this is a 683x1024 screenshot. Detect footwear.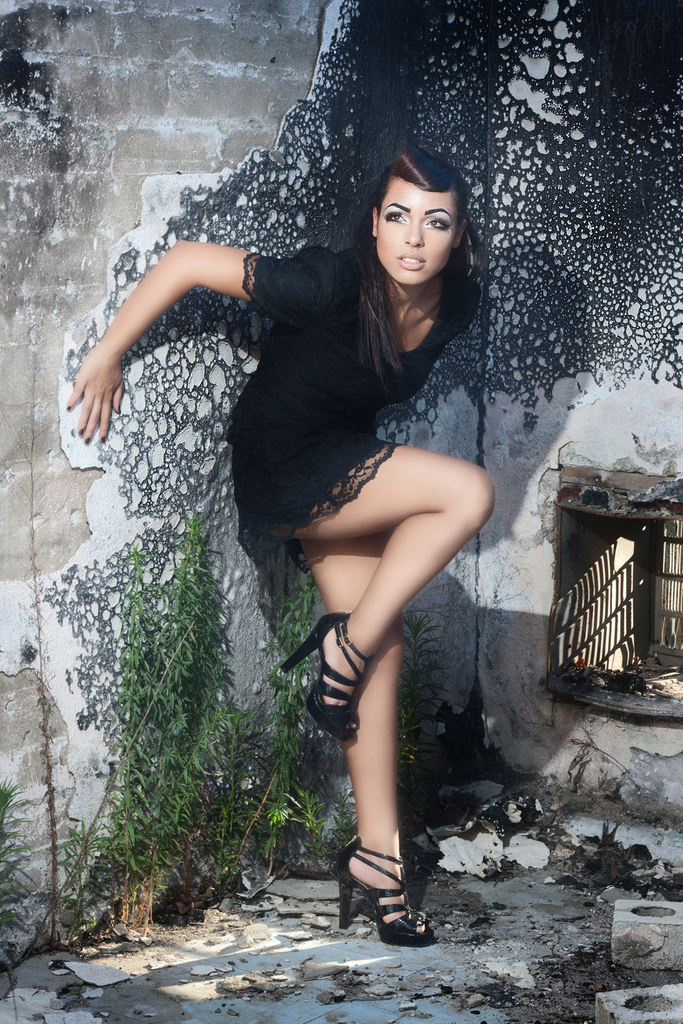
{"x1": 336, "y1": 846, "x2": 419, "y2": 934}.
